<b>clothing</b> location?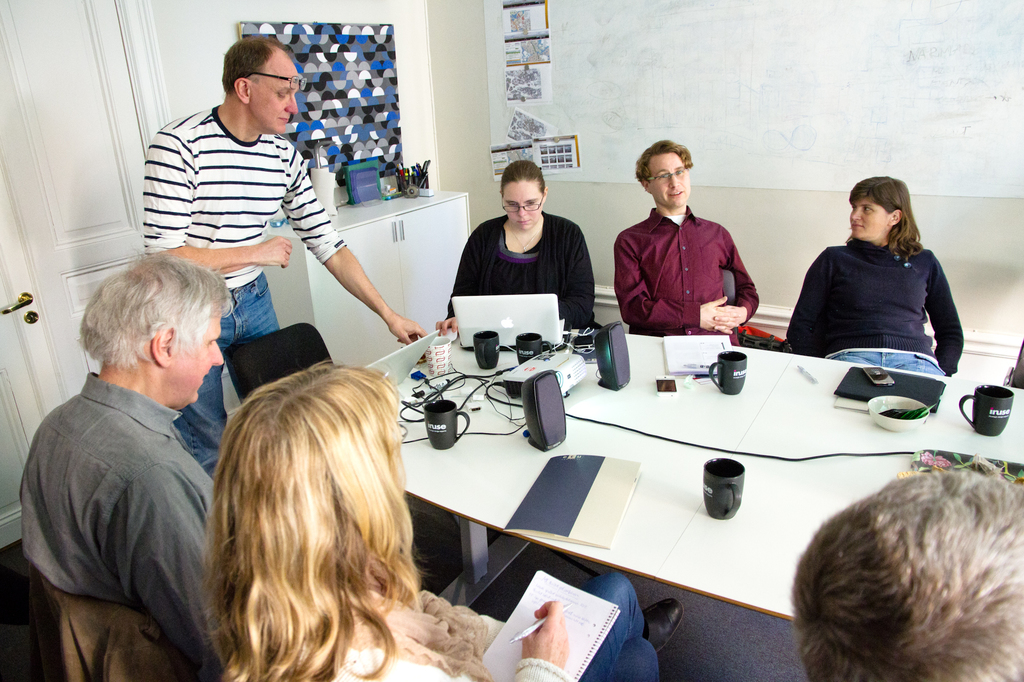
x1=138 y1=93 x2=347 y2=486
